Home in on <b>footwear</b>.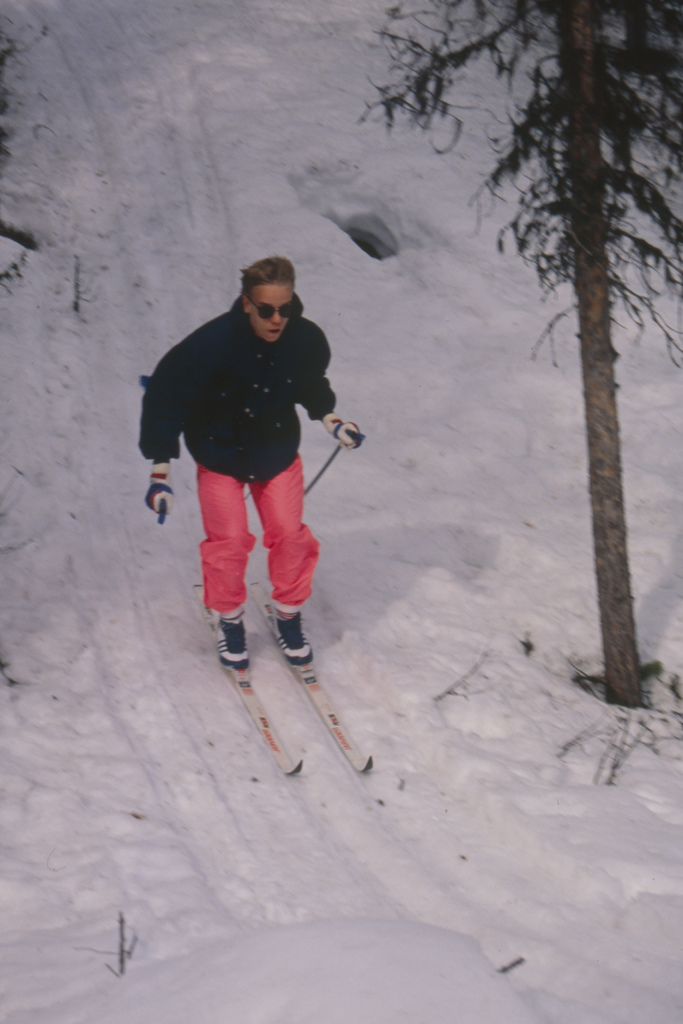
Homed in at 265:610:317:666.
